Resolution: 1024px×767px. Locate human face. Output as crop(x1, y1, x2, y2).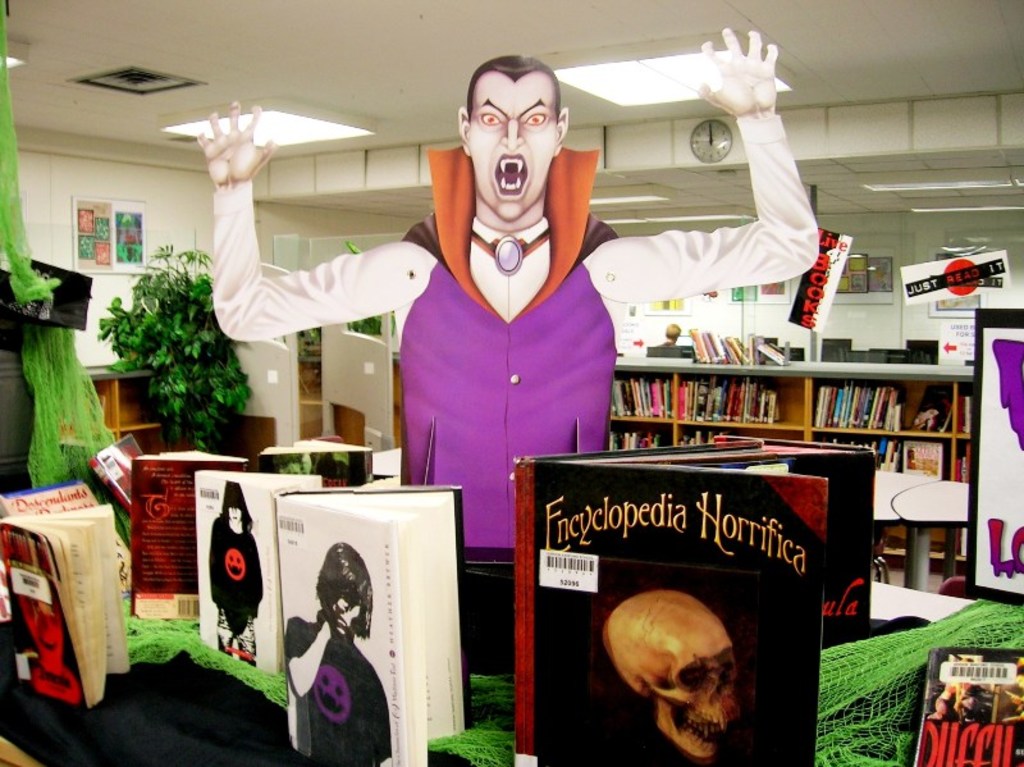
crop(324, 597, 361, 634).
